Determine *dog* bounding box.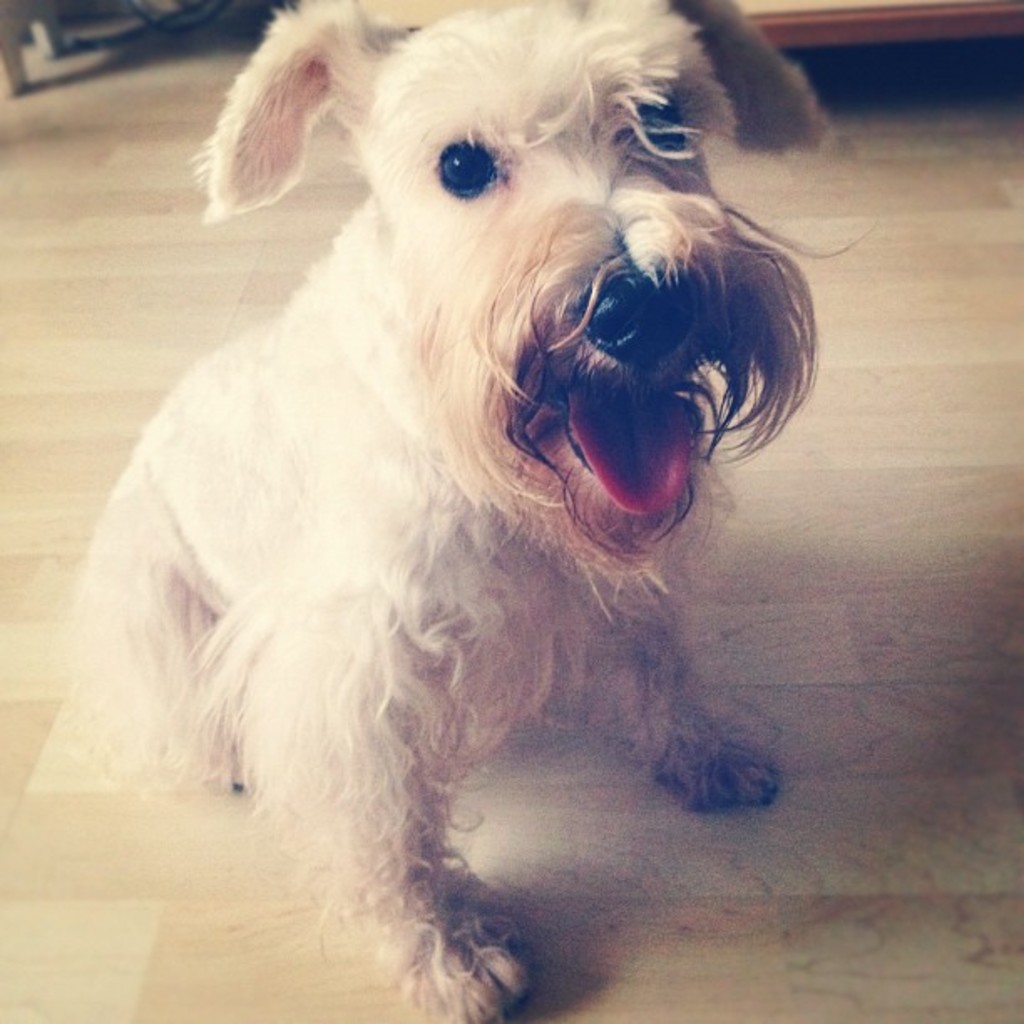
Determined: crop(62, 0, 888, 1022).
